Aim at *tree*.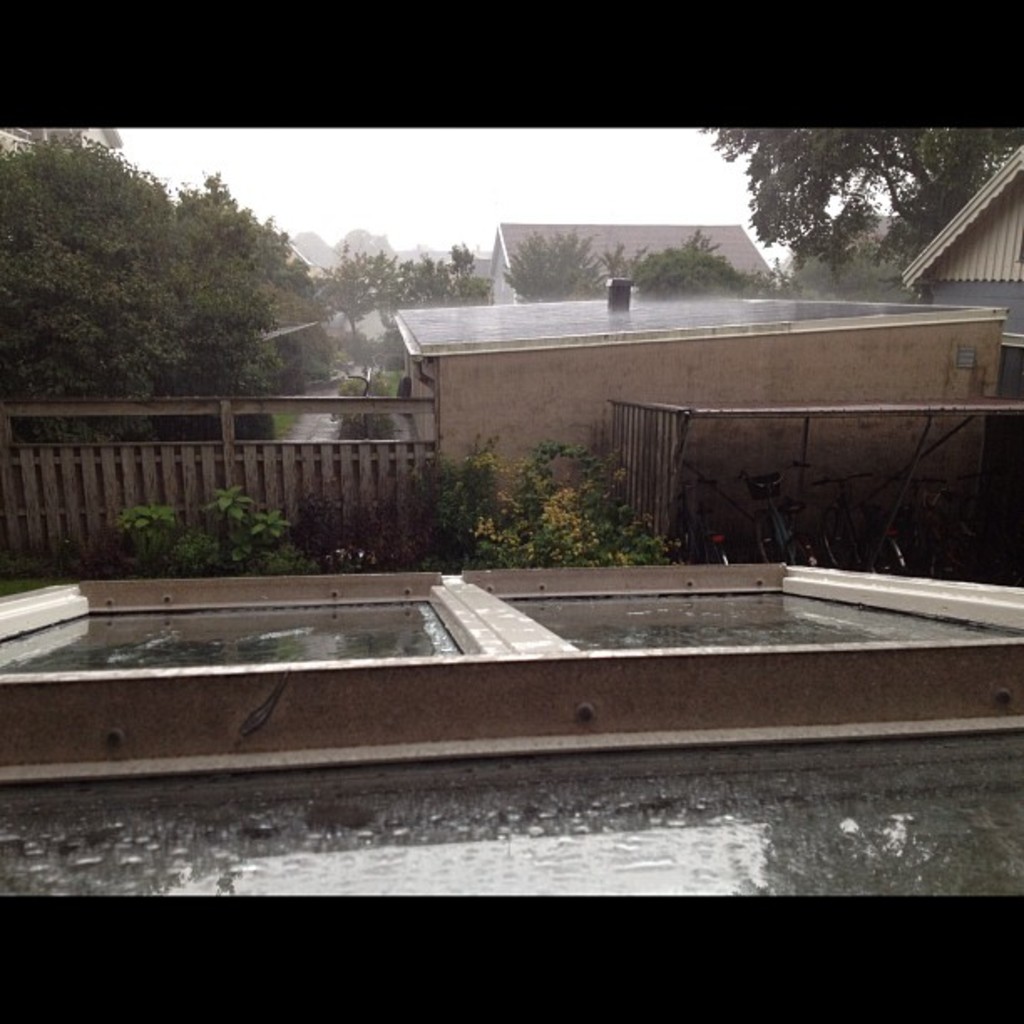
Aimed at <bbox>412, 234, 489, 300</bbox>.
